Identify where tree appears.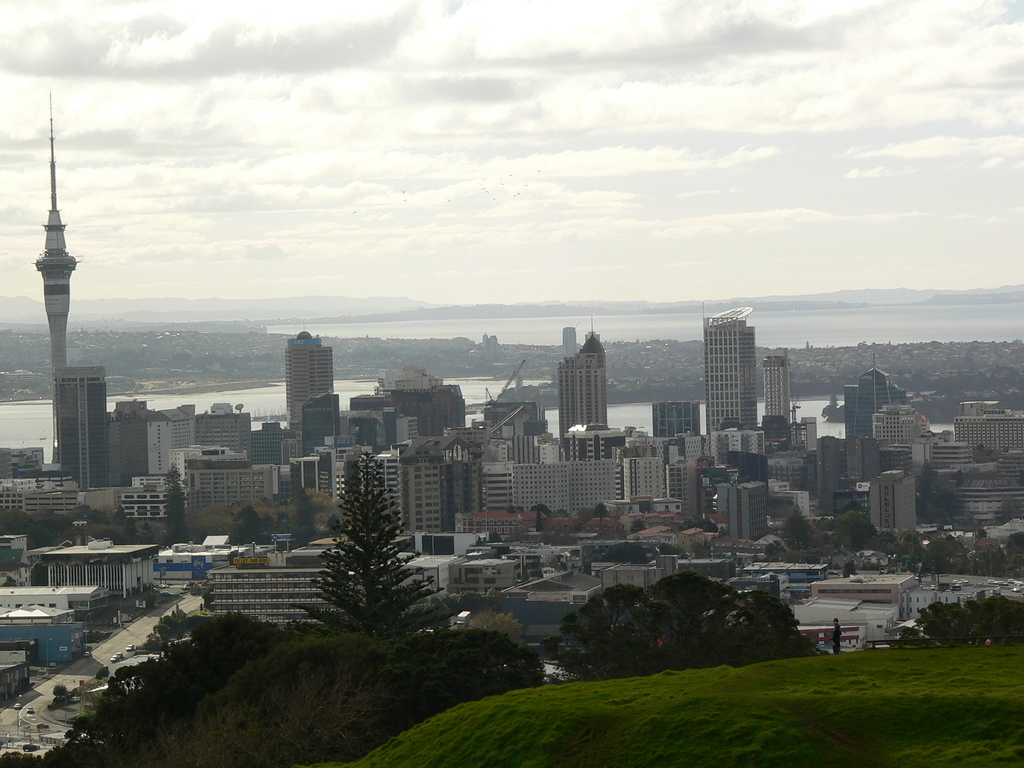
Appears at (599,542,652,563).
